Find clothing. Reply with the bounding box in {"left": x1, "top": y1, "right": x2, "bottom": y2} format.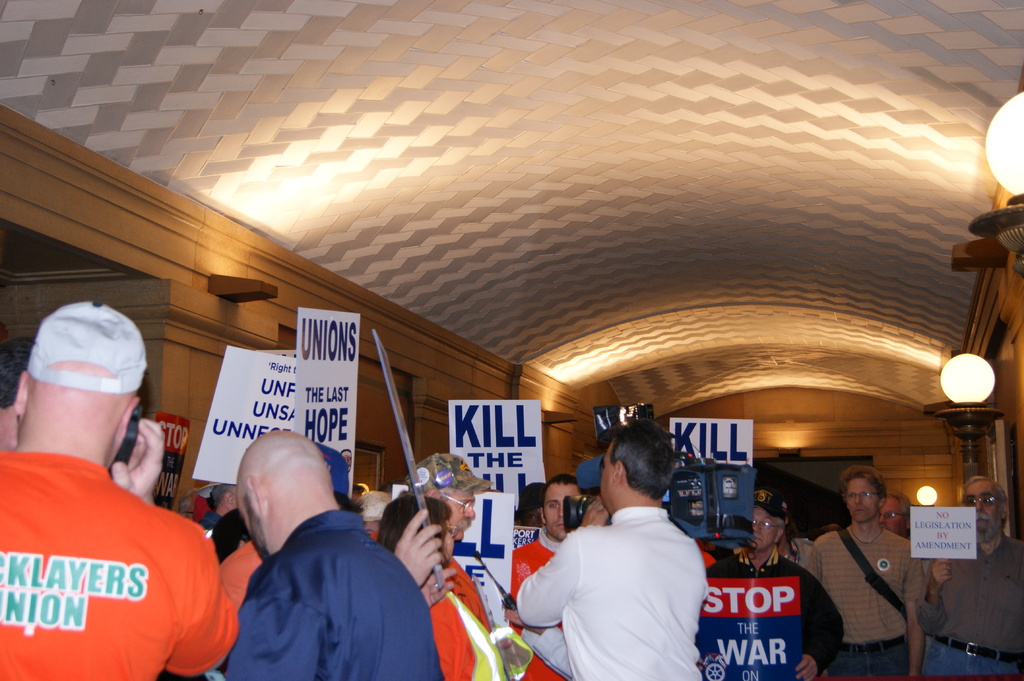
{"left": 920, "top": 533, "right": 1023, "bottom": 680}.
